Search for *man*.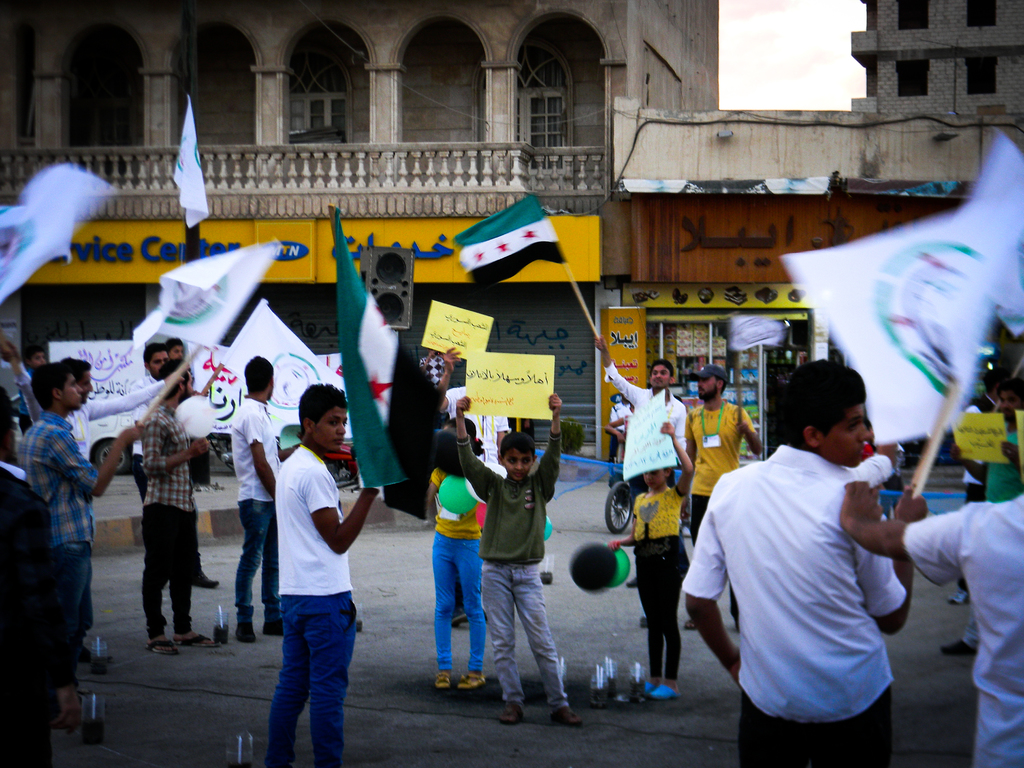
Found at 696/357/915/767.
